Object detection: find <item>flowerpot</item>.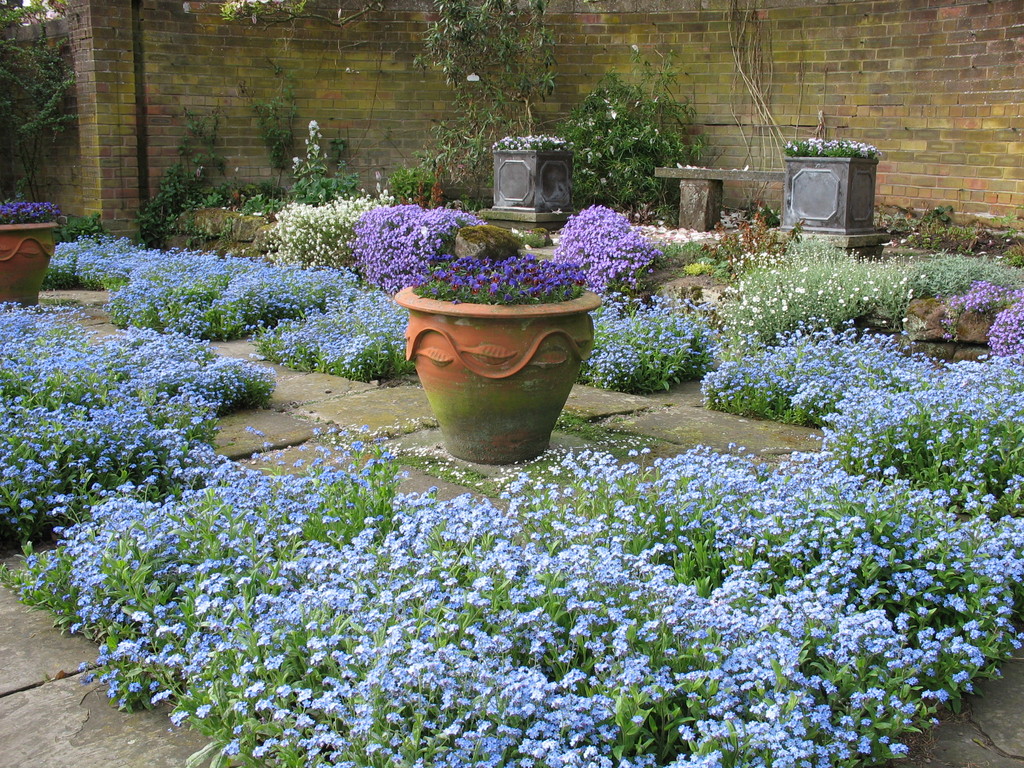
l=492, t=148, r=576, b=212.
